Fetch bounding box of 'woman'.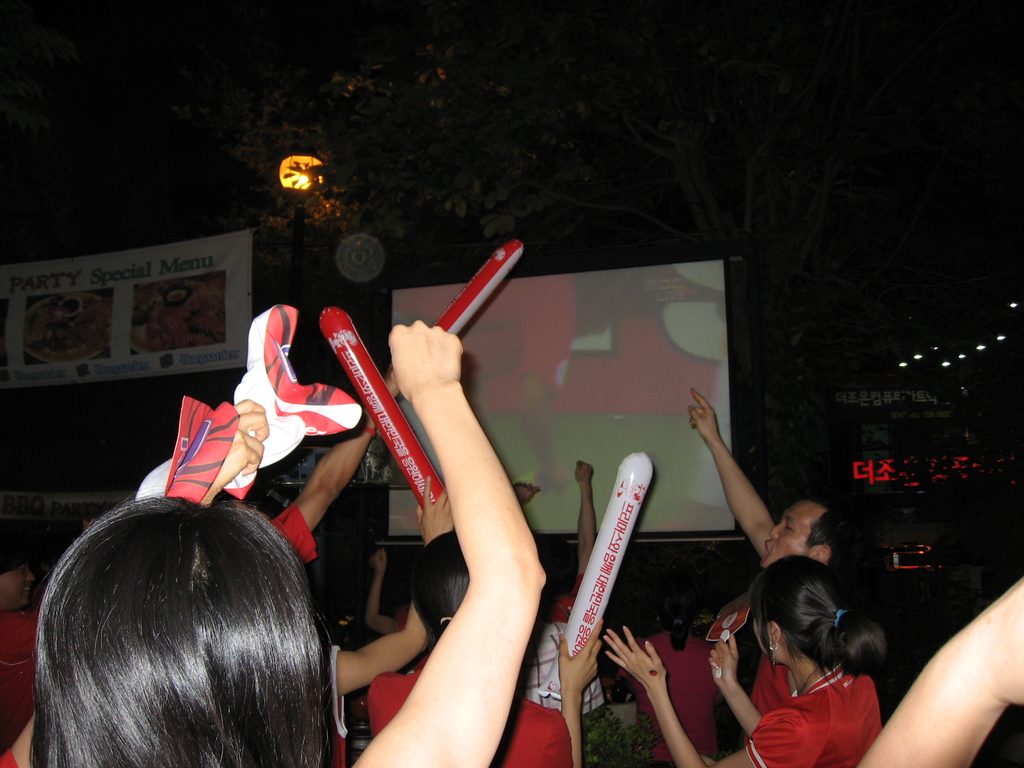
Bbox: locate(739, 546, 954, 767).
